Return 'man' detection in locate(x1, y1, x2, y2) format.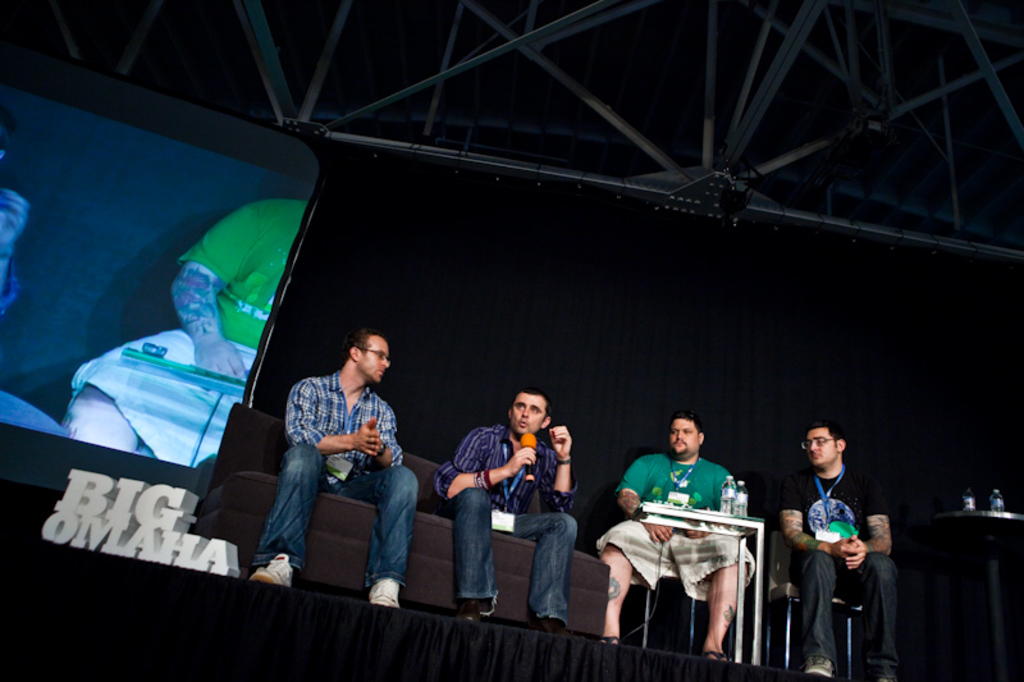
locate(430, 383, 582, 628).
